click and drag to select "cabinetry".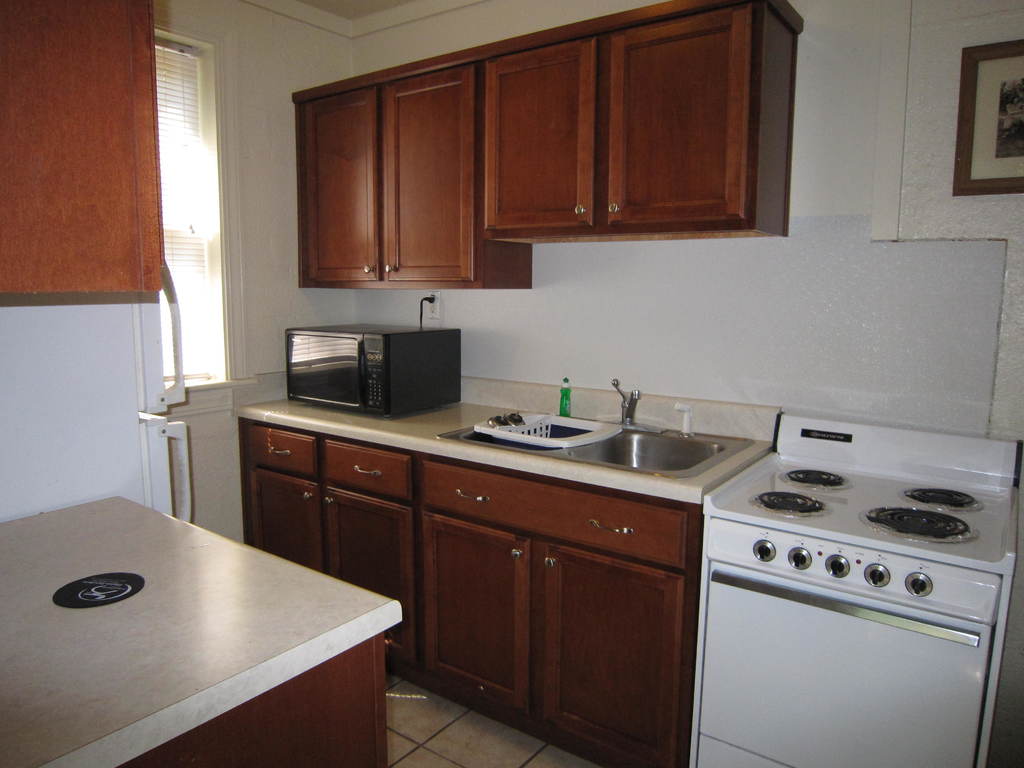
Selection: Rect(302, 89, 394, 291).
